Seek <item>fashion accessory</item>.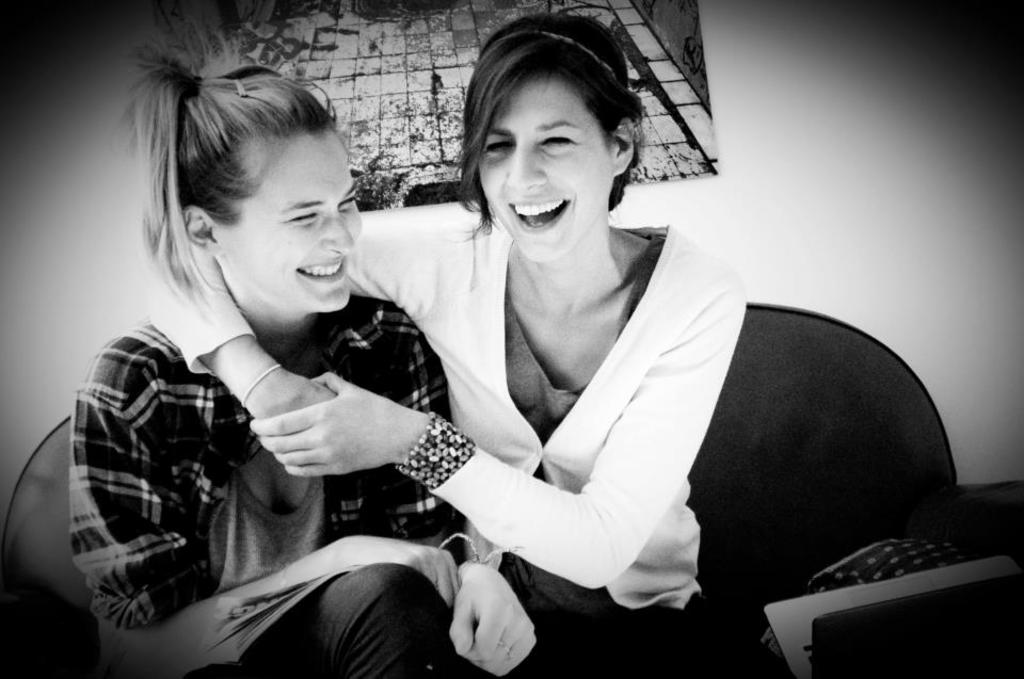
478, 43, 615, 66.
